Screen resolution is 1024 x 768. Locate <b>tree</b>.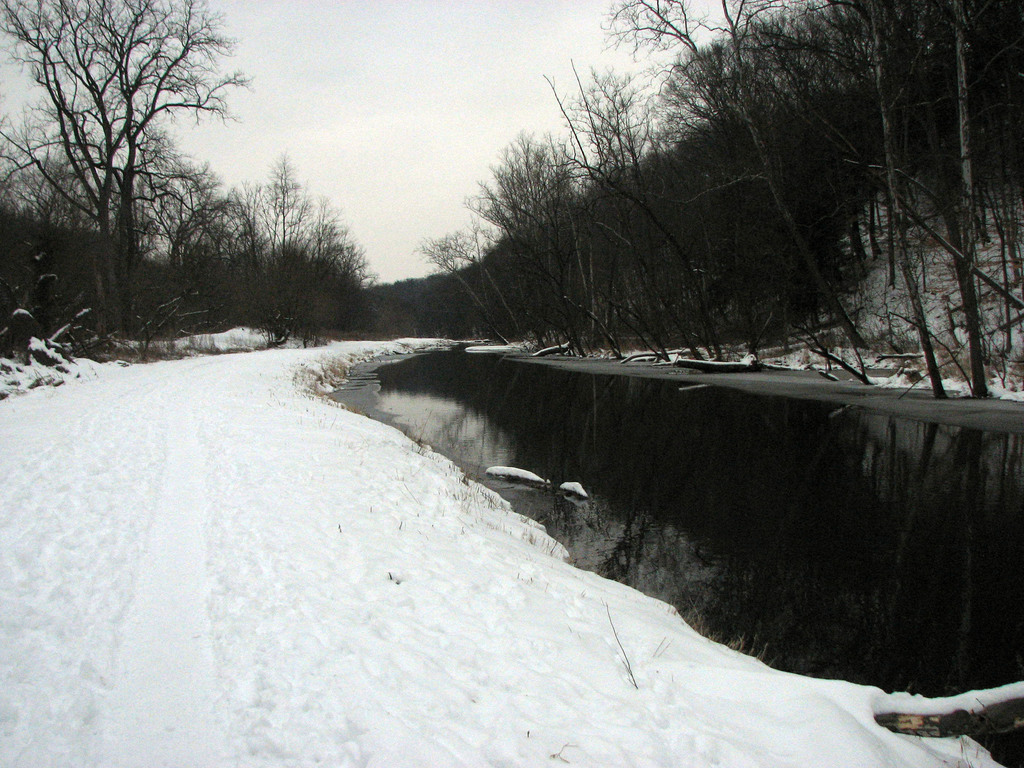
Rect(0, 0, 255, 347).
